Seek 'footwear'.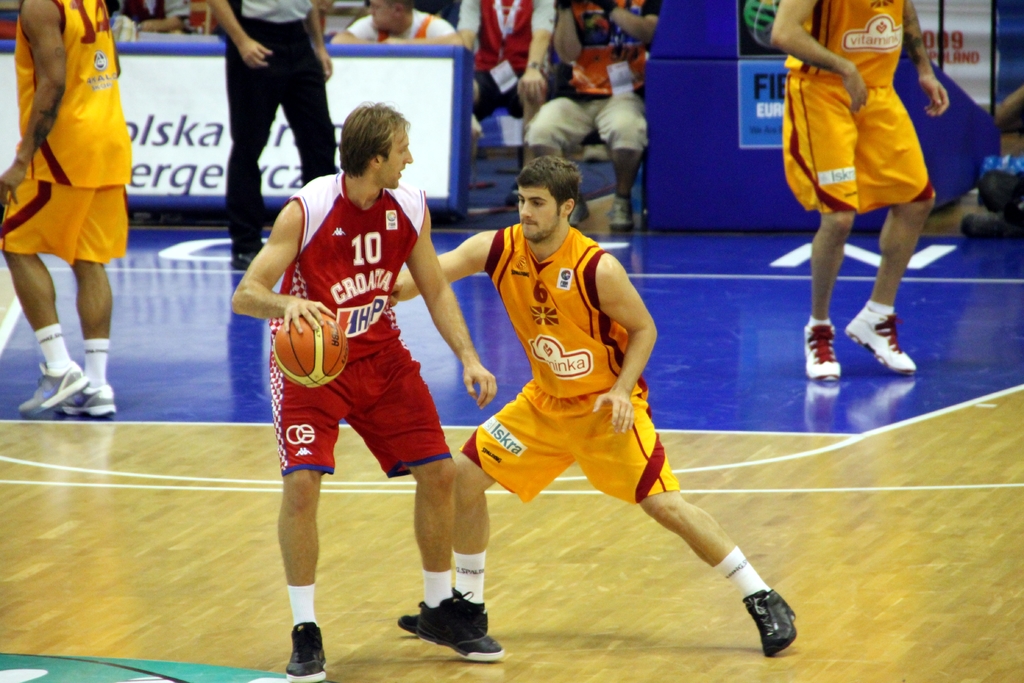
x1=285, y1=621, x2=328, y2=682.
